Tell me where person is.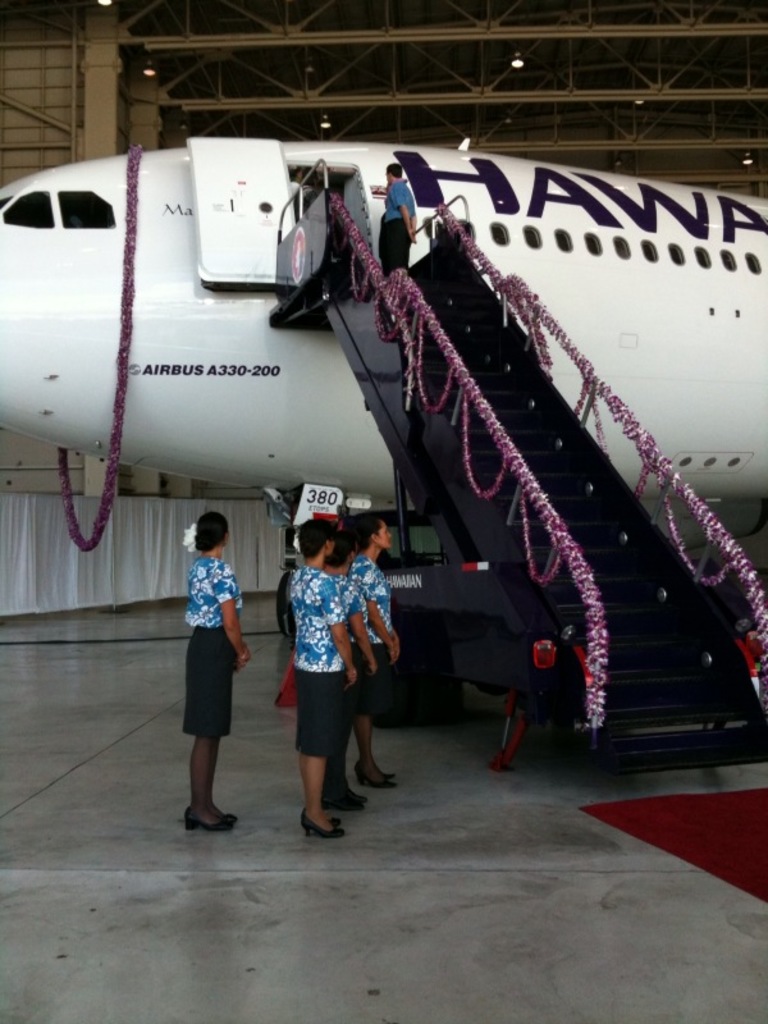
person is at BBox(182, 515, 253, 833).
